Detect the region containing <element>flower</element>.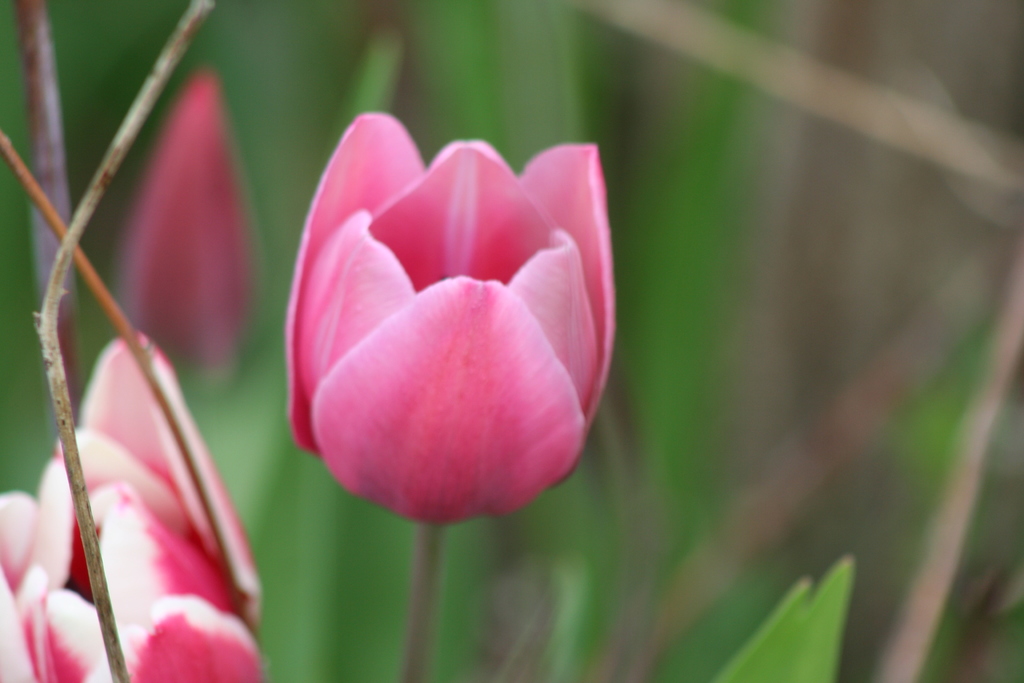
locate(260, 125, 636, 554).
